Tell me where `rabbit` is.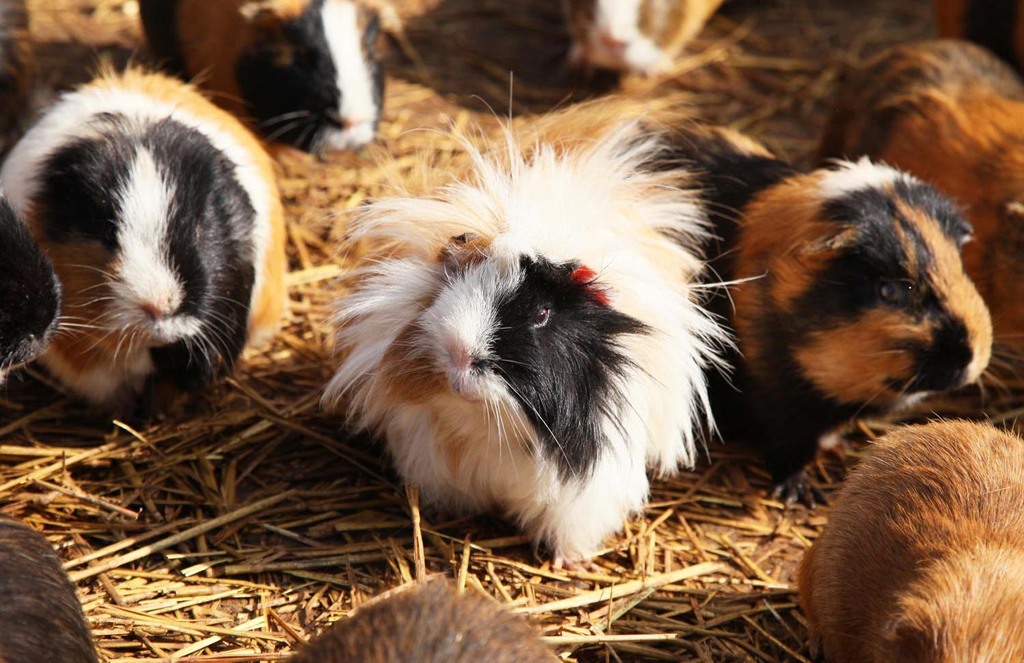
`rabbit` is at bbox=[0, 196, 69, 369].
